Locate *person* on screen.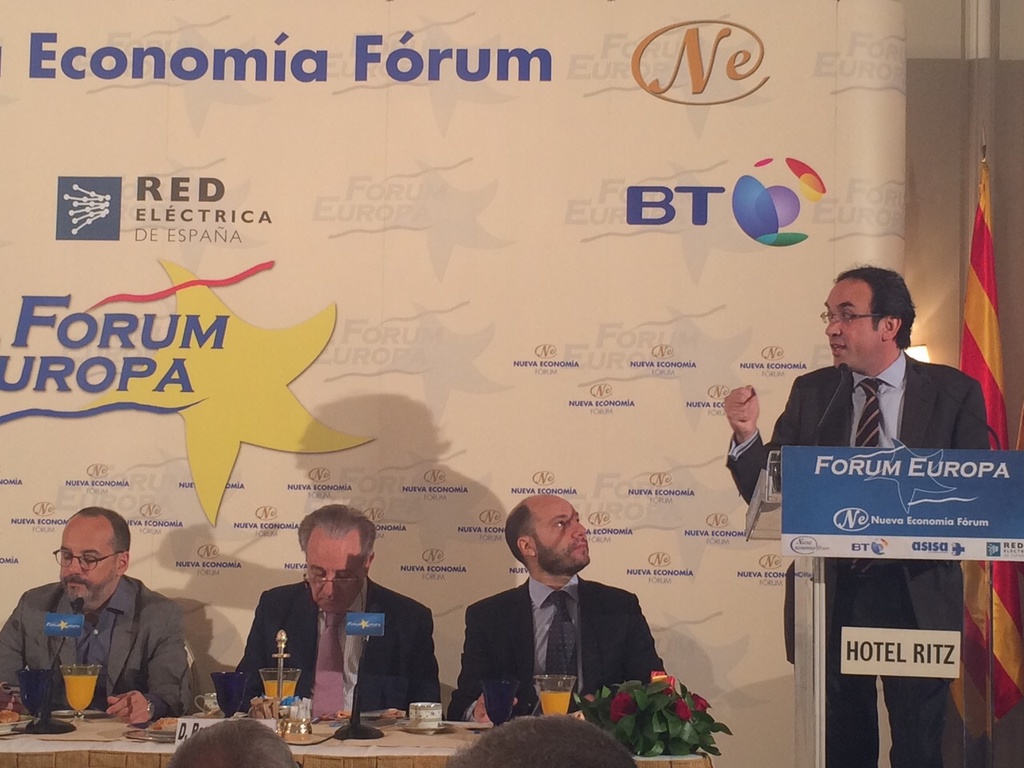
On screen at <bbox>267, 503, 413, 736</bbox>.
